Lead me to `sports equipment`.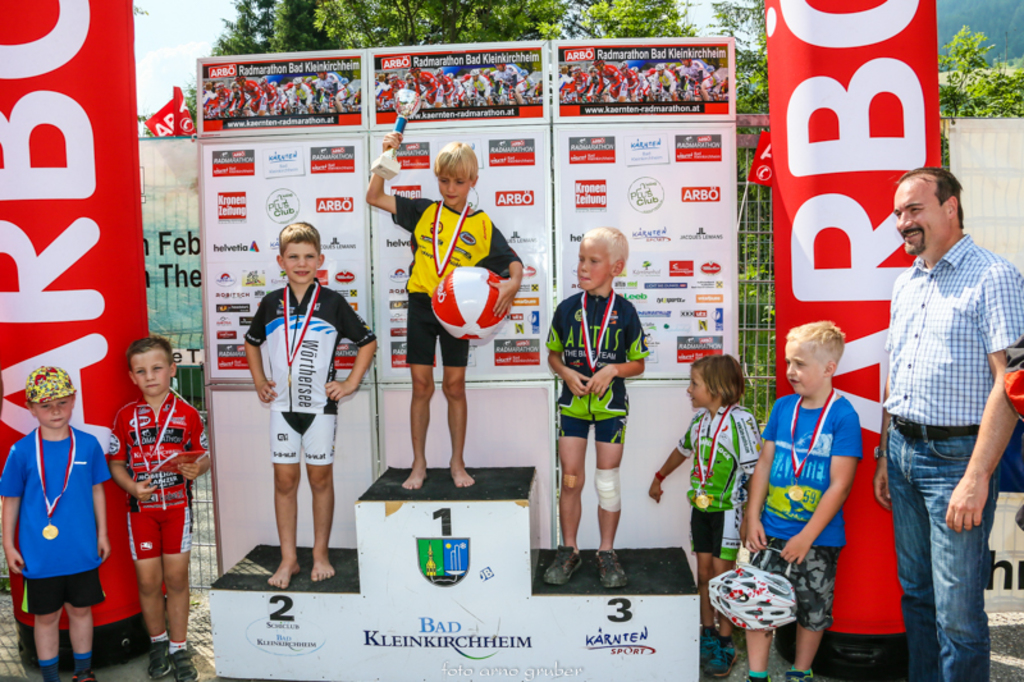
Lead to 705:543:801:631.
